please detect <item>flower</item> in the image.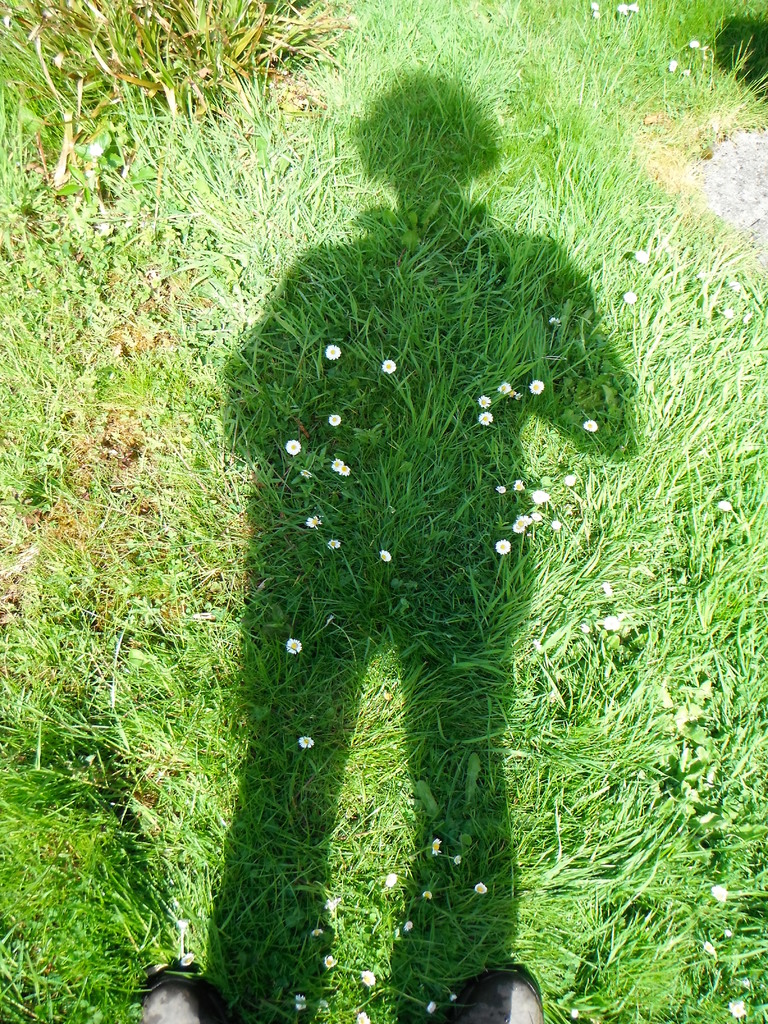
select_region(616, 3, 627, 14).
